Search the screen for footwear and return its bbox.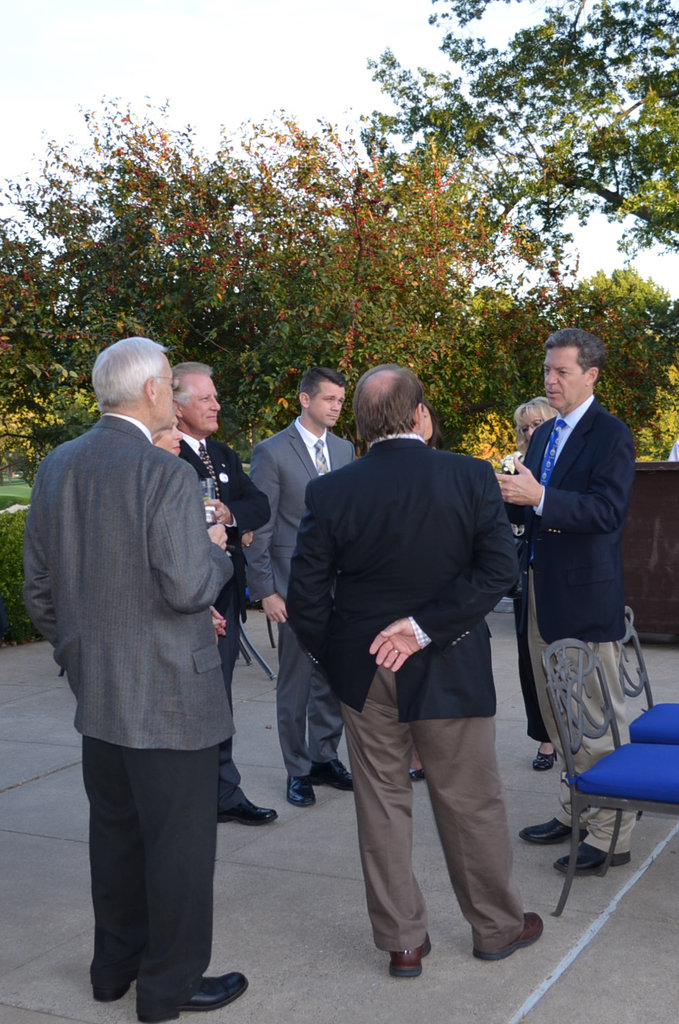
Found: [x1=386, y1=927, x2=429, y2=976].
